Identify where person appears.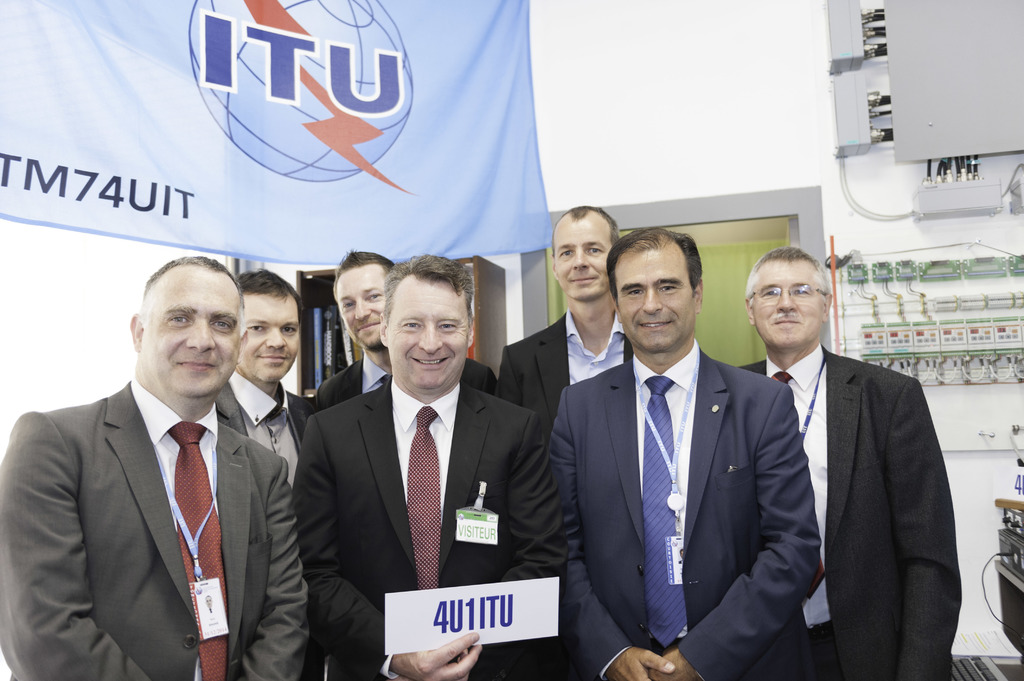
Appears at bbox=[496, 201, 625, 426].
